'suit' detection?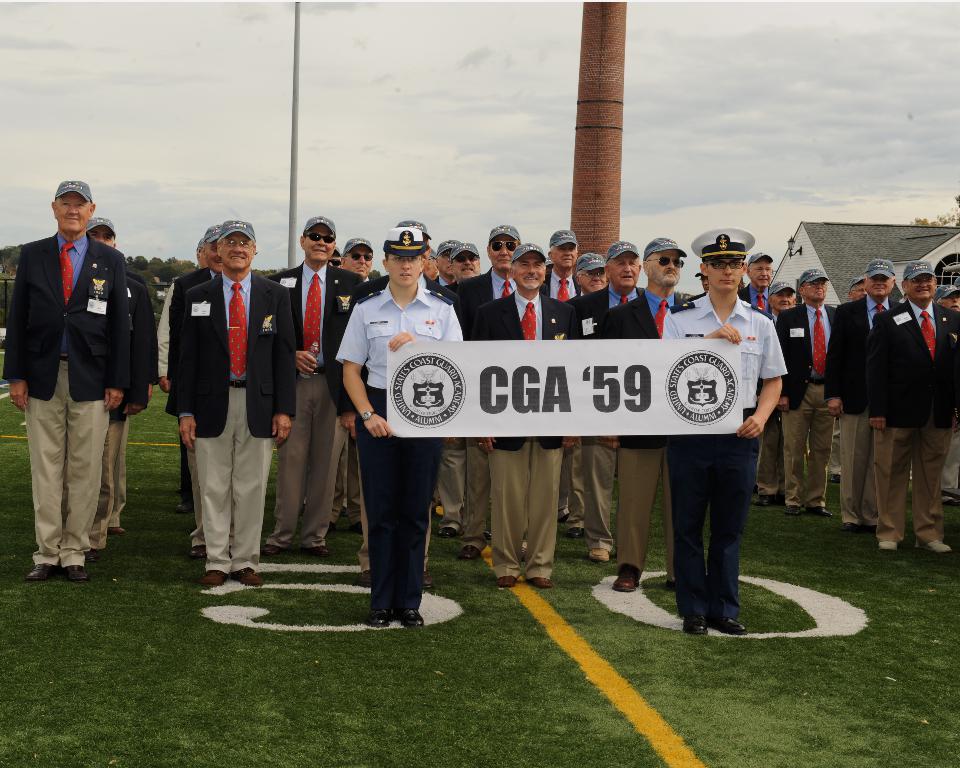
547:267:583:521
